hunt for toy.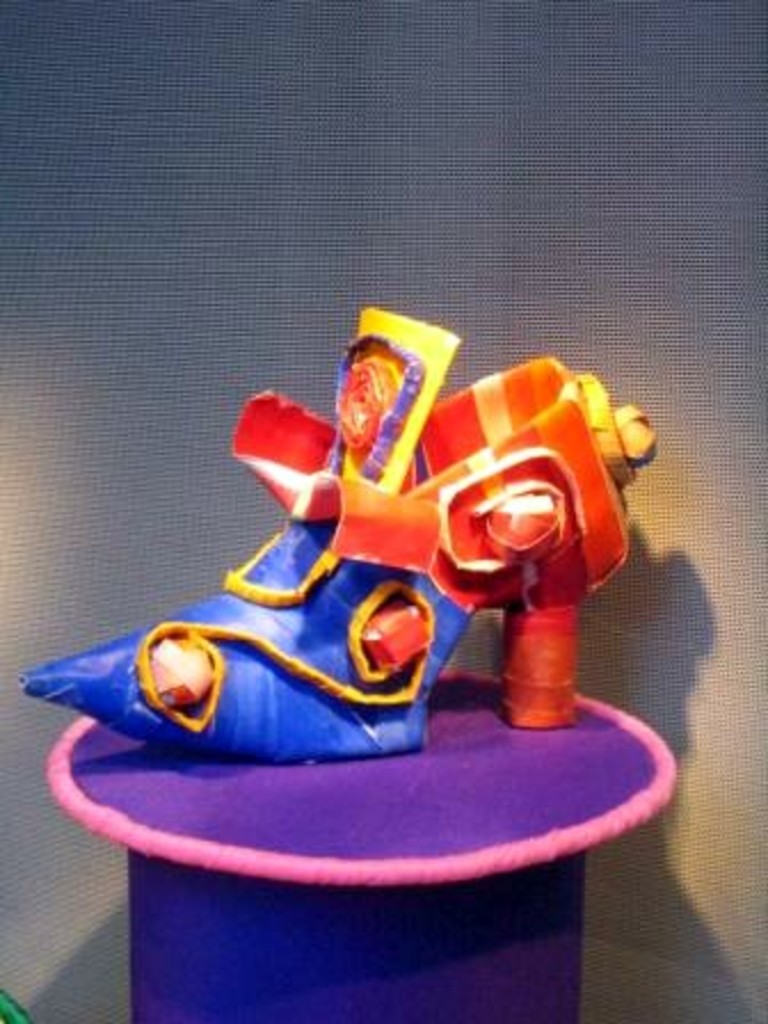
Hunted down at rect(23, 304, 661, 757).
